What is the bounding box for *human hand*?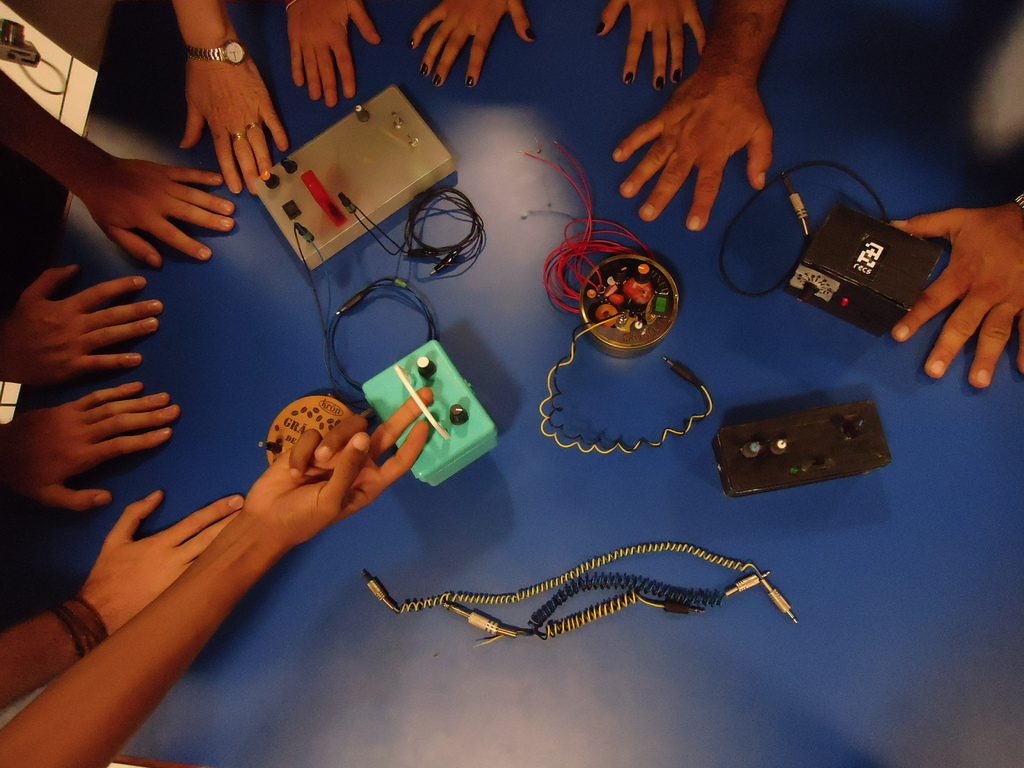
bbox=[409, 0, 536, 93].
